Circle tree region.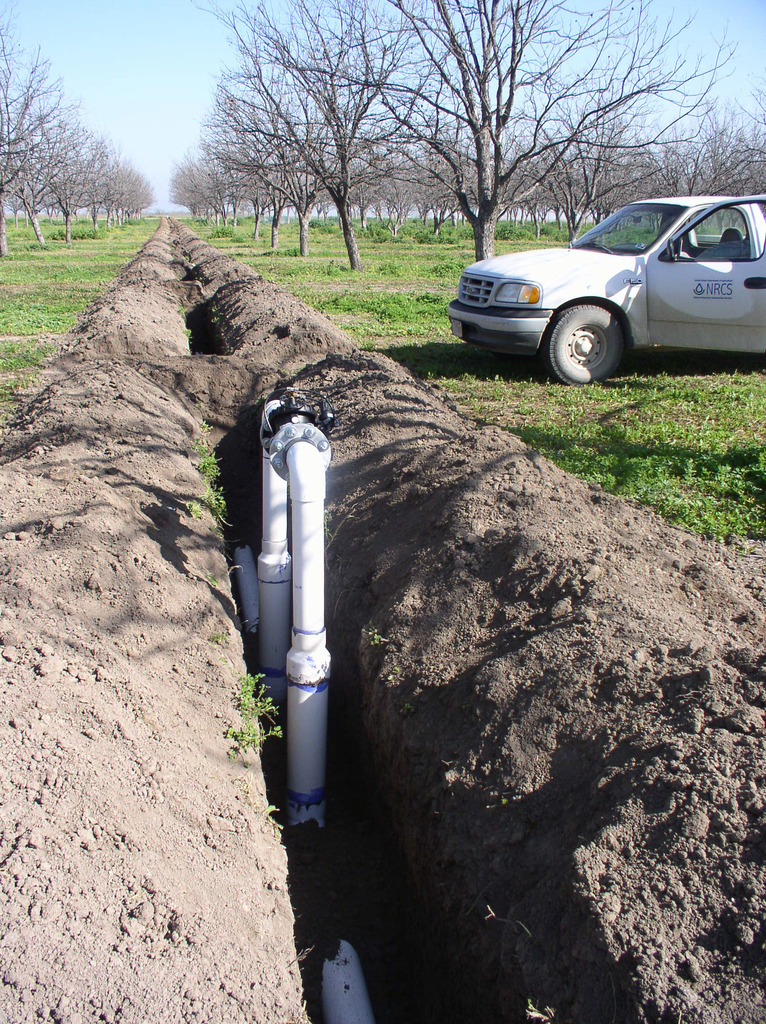
Region: 671:84:765:195.
